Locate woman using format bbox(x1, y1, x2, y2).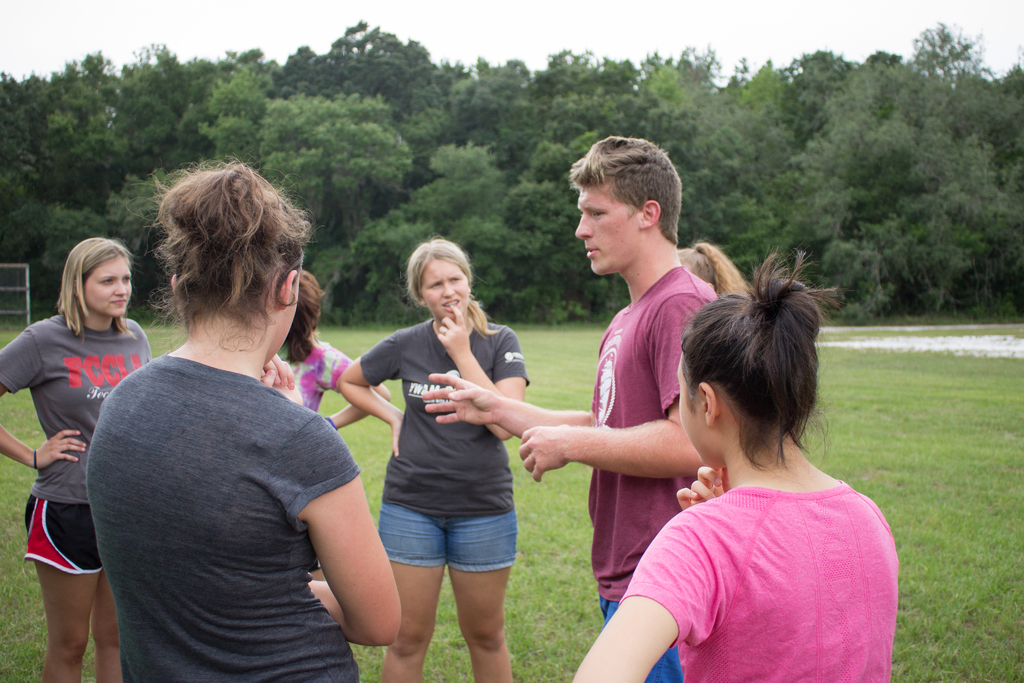
bbox(570, 249, 903, 682).
